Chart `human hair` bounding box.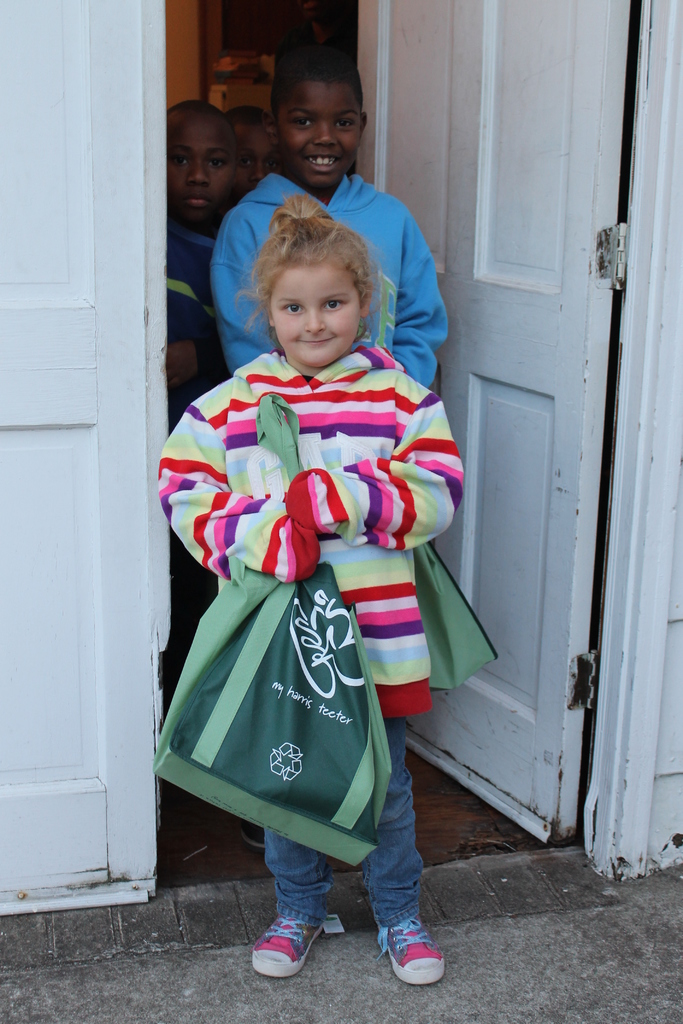
Charted: [165,95,236,138].
